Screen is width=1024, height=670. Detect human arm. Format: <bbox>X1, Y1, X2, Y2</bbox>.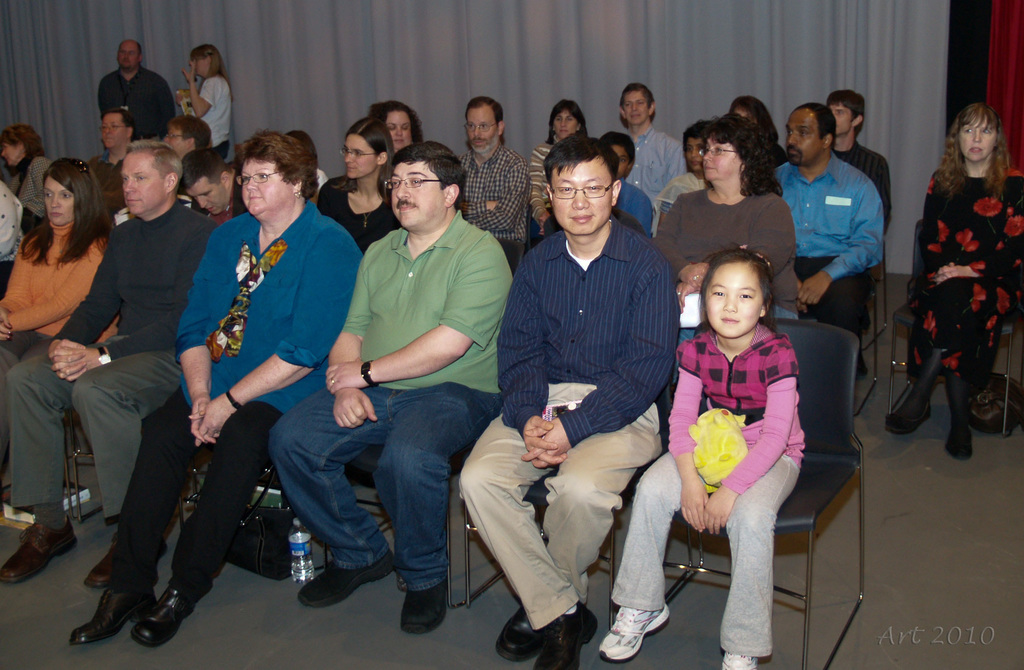
<bbox>670, 144, 689, 177</bbox>.
